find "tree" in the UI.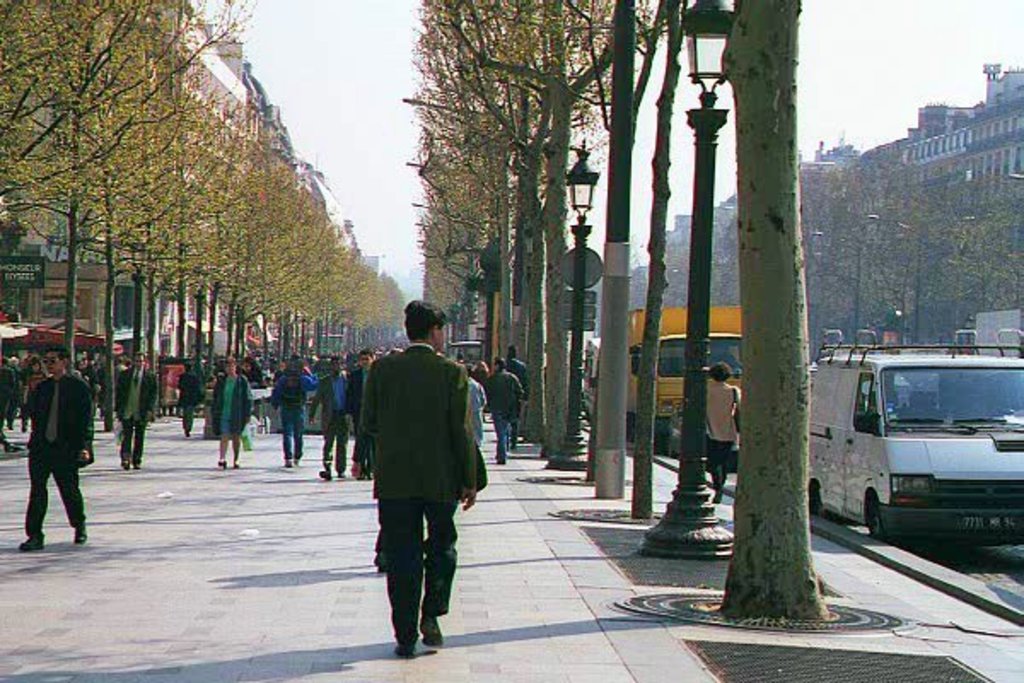
UI element at select_region(0, 0, 254, 311).
